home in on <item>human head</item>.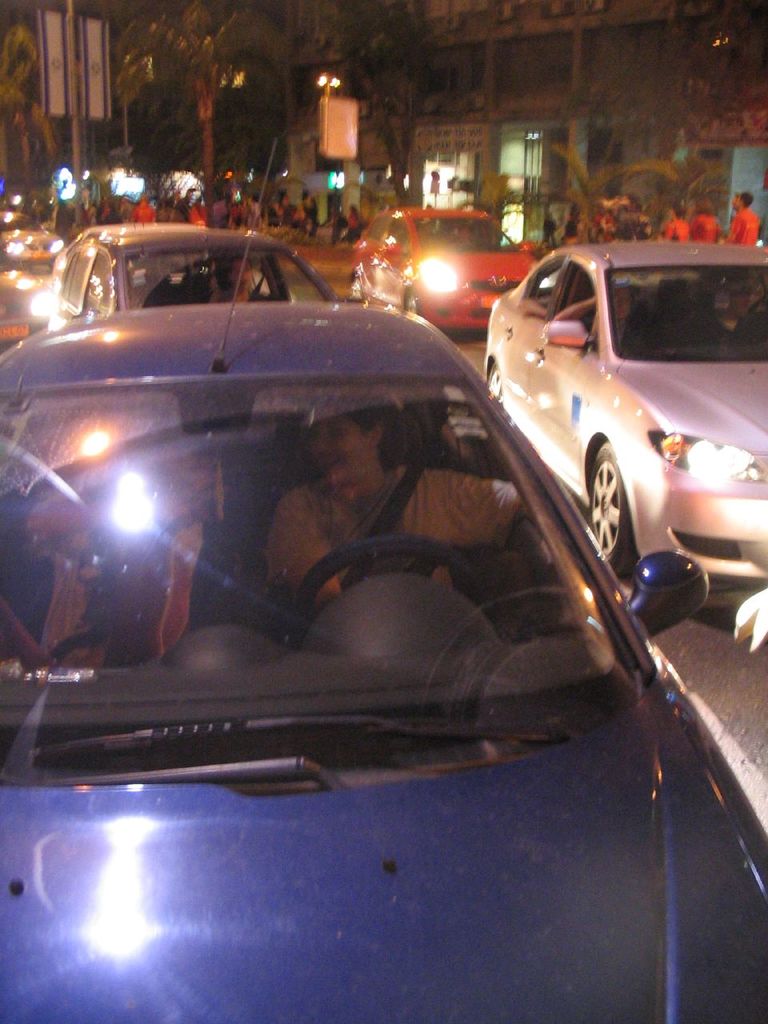
Homed in at region(610, 283, 637, 326).
